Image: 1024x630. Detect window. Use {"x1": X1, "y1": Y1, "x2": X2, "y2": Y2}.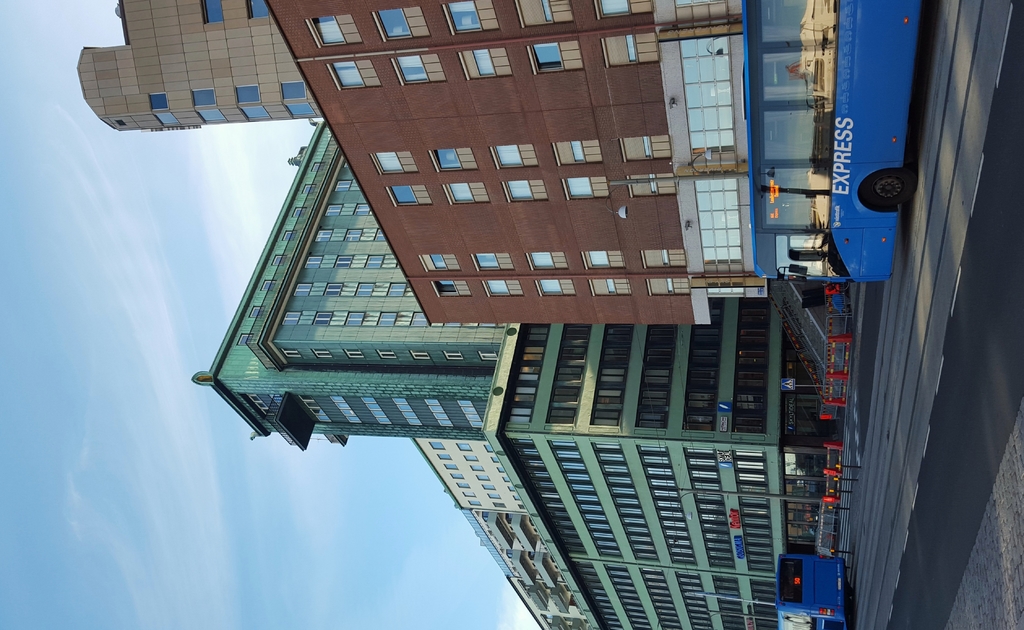
{"x1": 333, "y1": 182, "x2": 350, "y2": 190}.
